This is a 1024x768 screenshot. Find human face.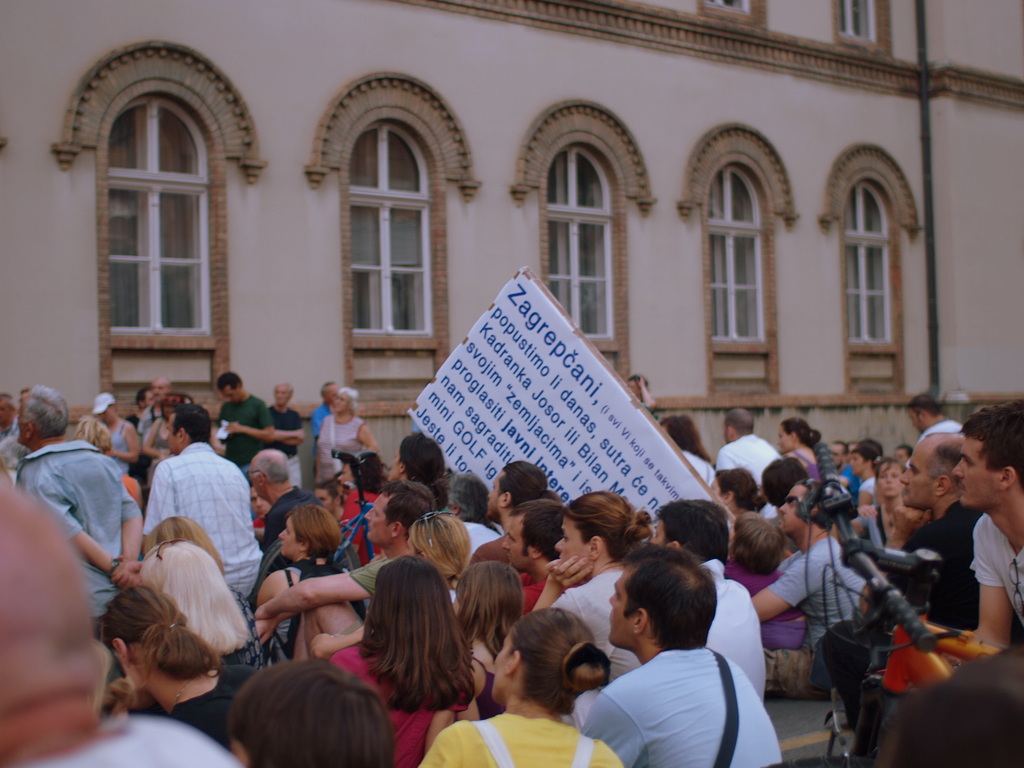
Bounding box: locate(331, 388, 348, 415).
